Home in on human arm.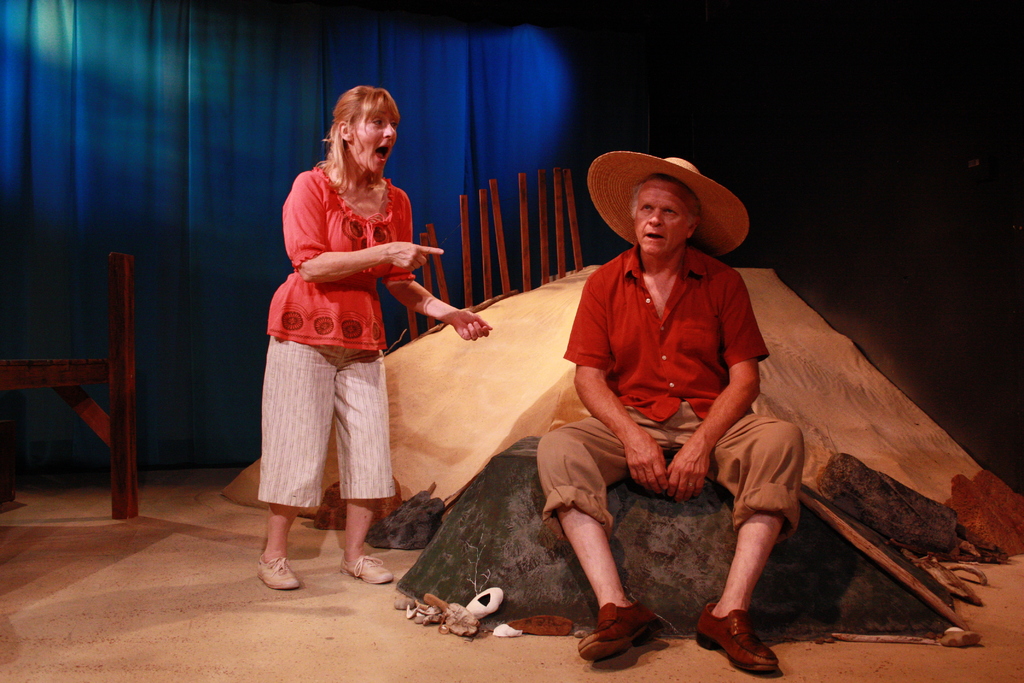
Homed in at (278,170,441,284).
